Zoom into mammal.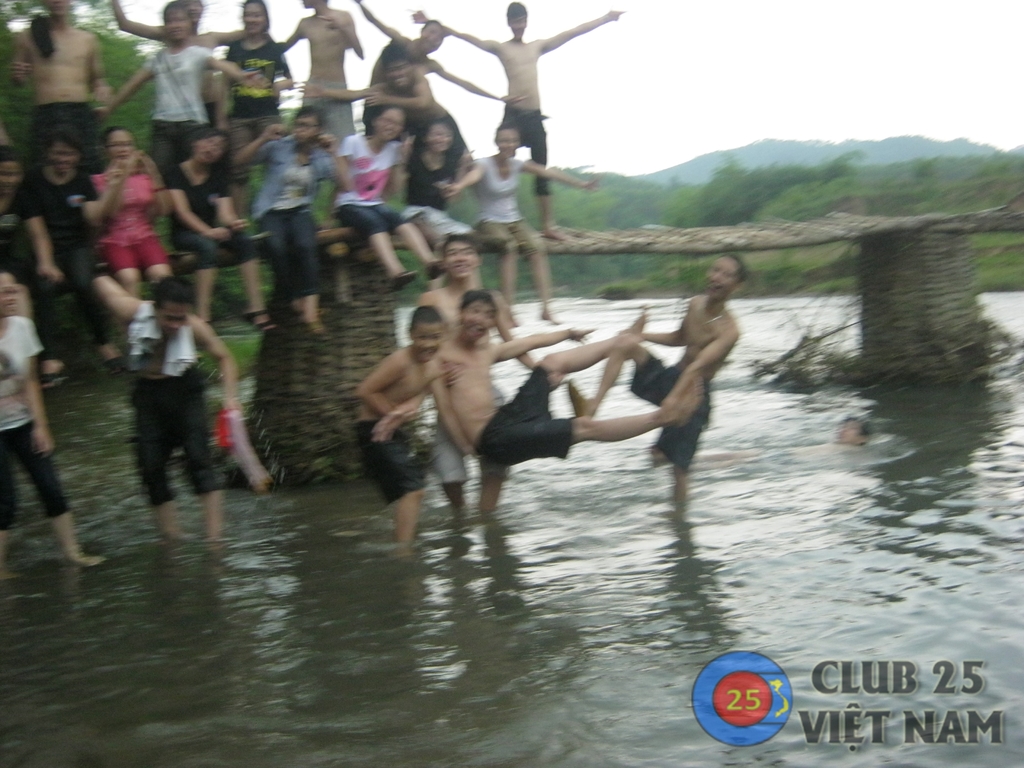
Zoom target: (left=8, top=0, right=107, bottom=165).
